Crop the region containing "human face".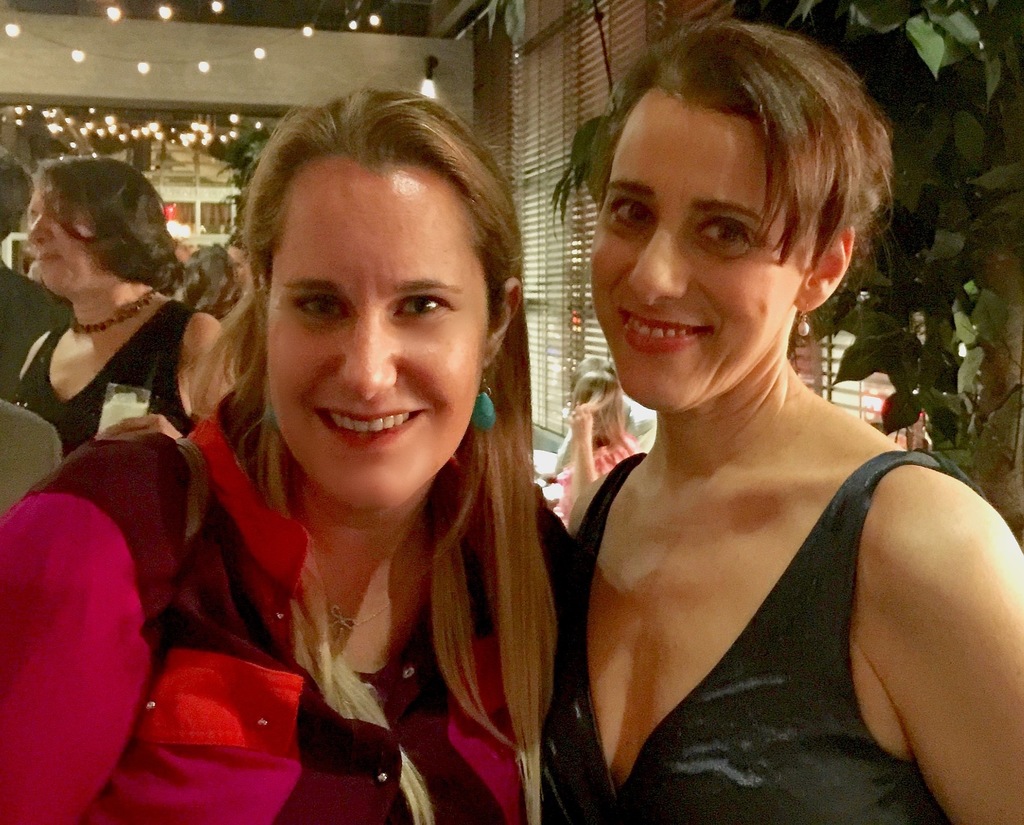
Crop region: left=28, top=179, right=105, bottom=292.
